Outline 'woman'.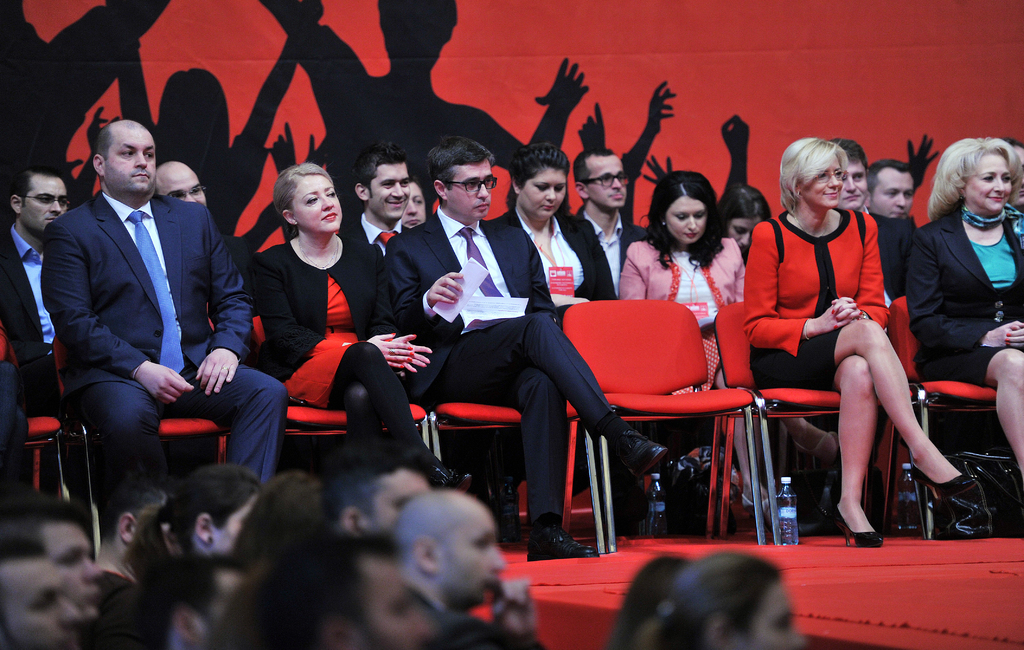
Outline: BBox(248, 162, 477, 493).
